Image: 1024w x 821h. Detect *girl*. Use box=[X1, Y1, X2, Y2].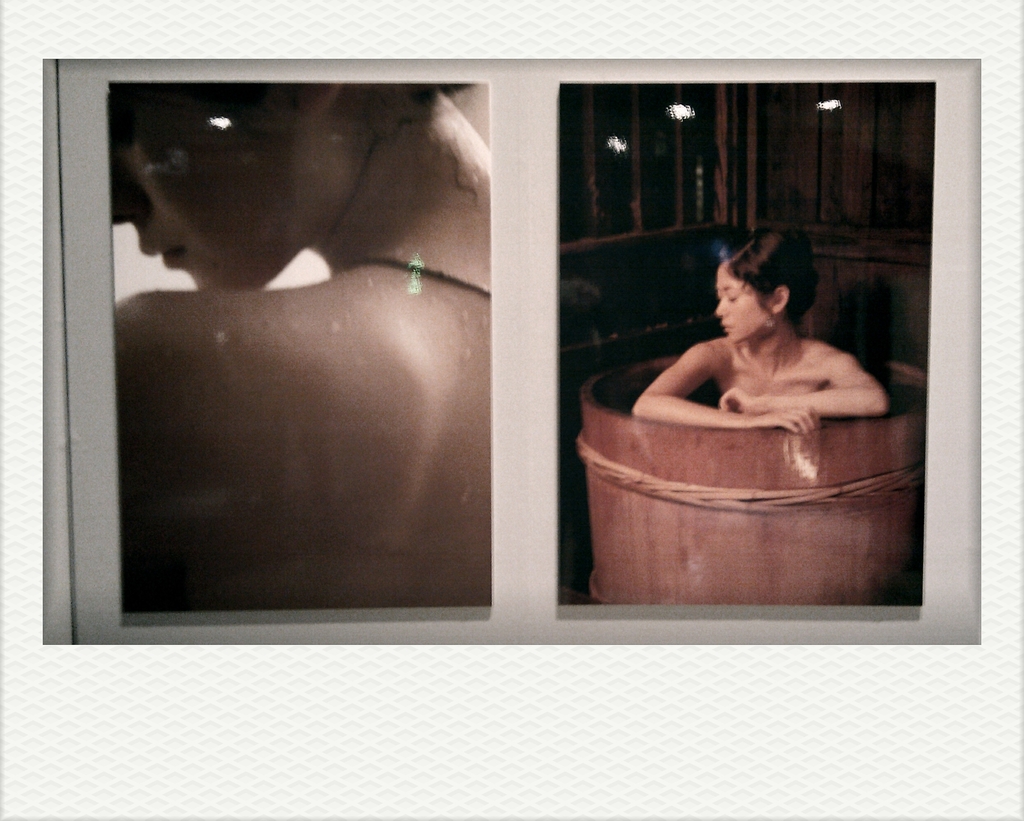
box=[125, 76, 488, 612].
